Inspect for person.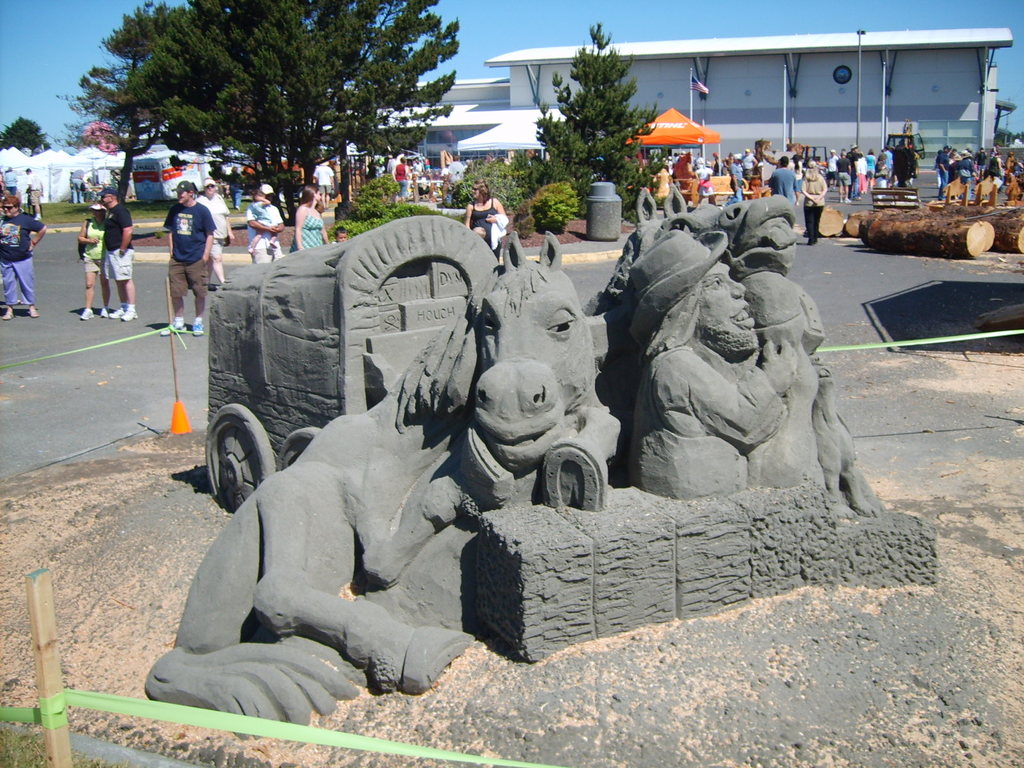
Inspection: (862,142,878,186).
